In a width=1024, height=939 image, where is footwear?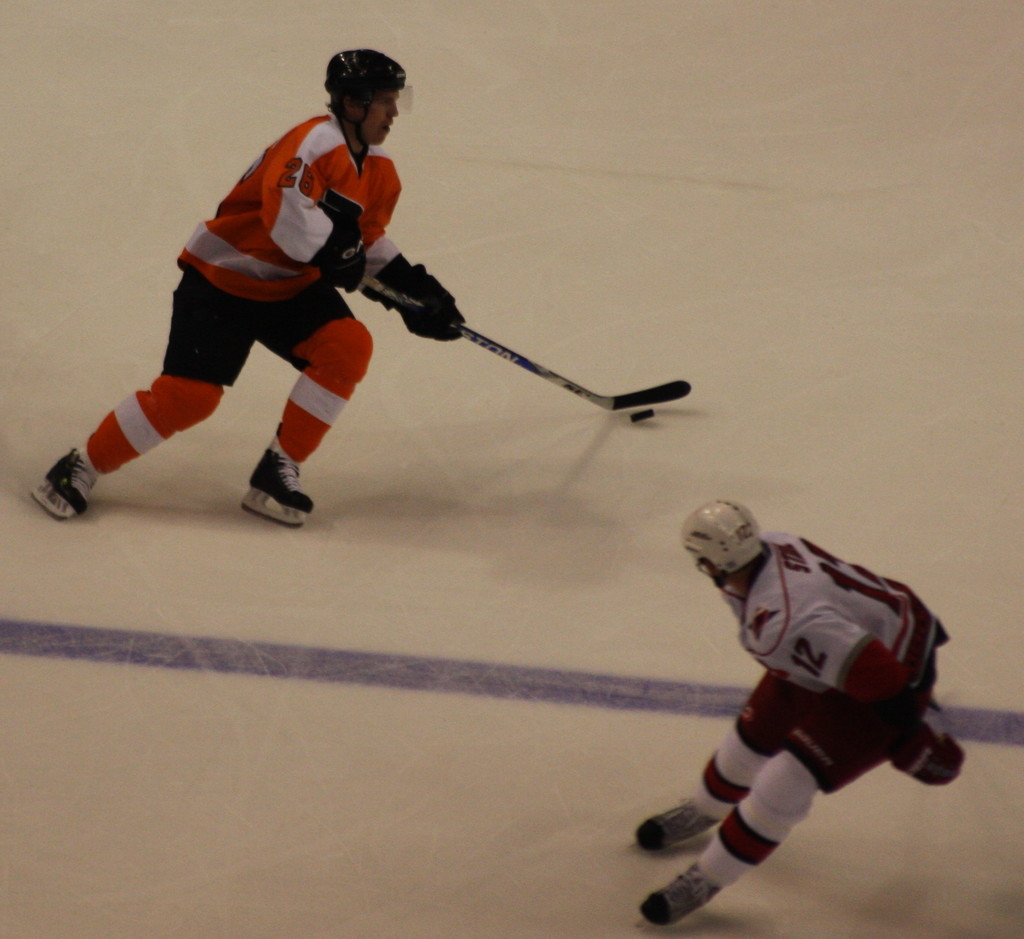
select_region(35, 445, 92, 526).
